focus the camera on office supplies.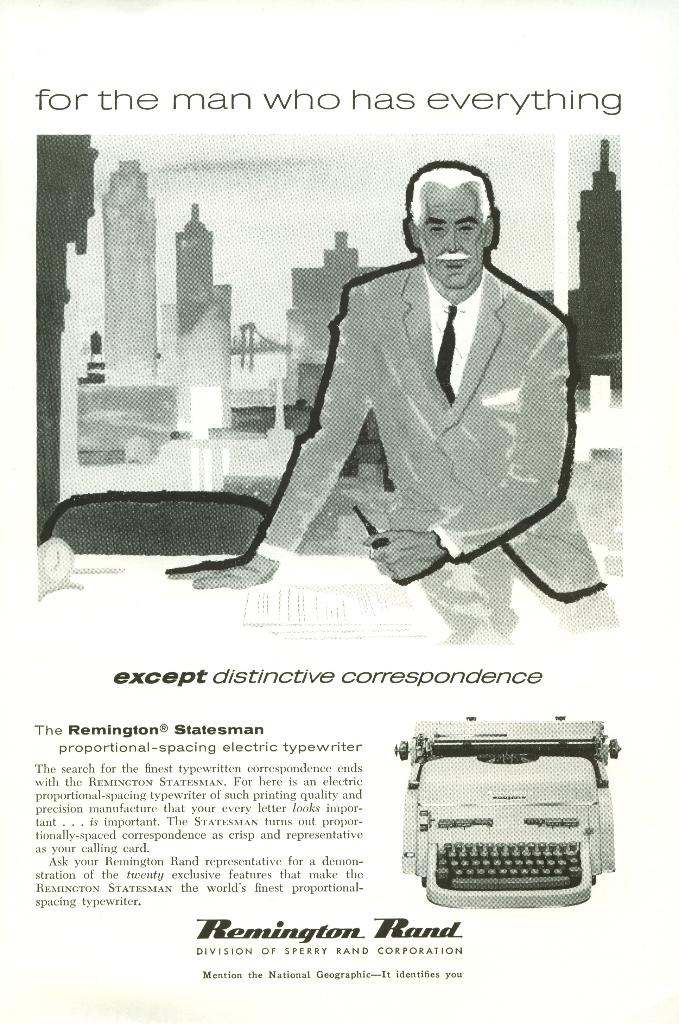
Focus region: left=397, top=720, right=626, bottom=920.
